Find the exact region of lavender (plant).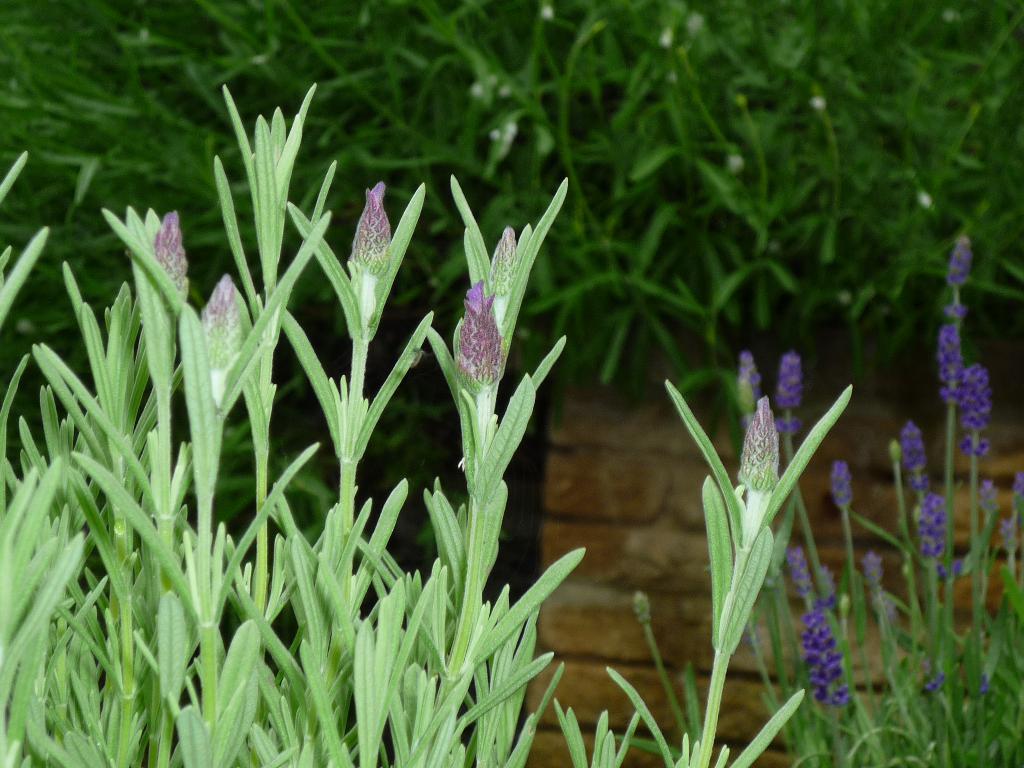
Exact region: <bbox>962, 372, 994, 474</bbox>.
